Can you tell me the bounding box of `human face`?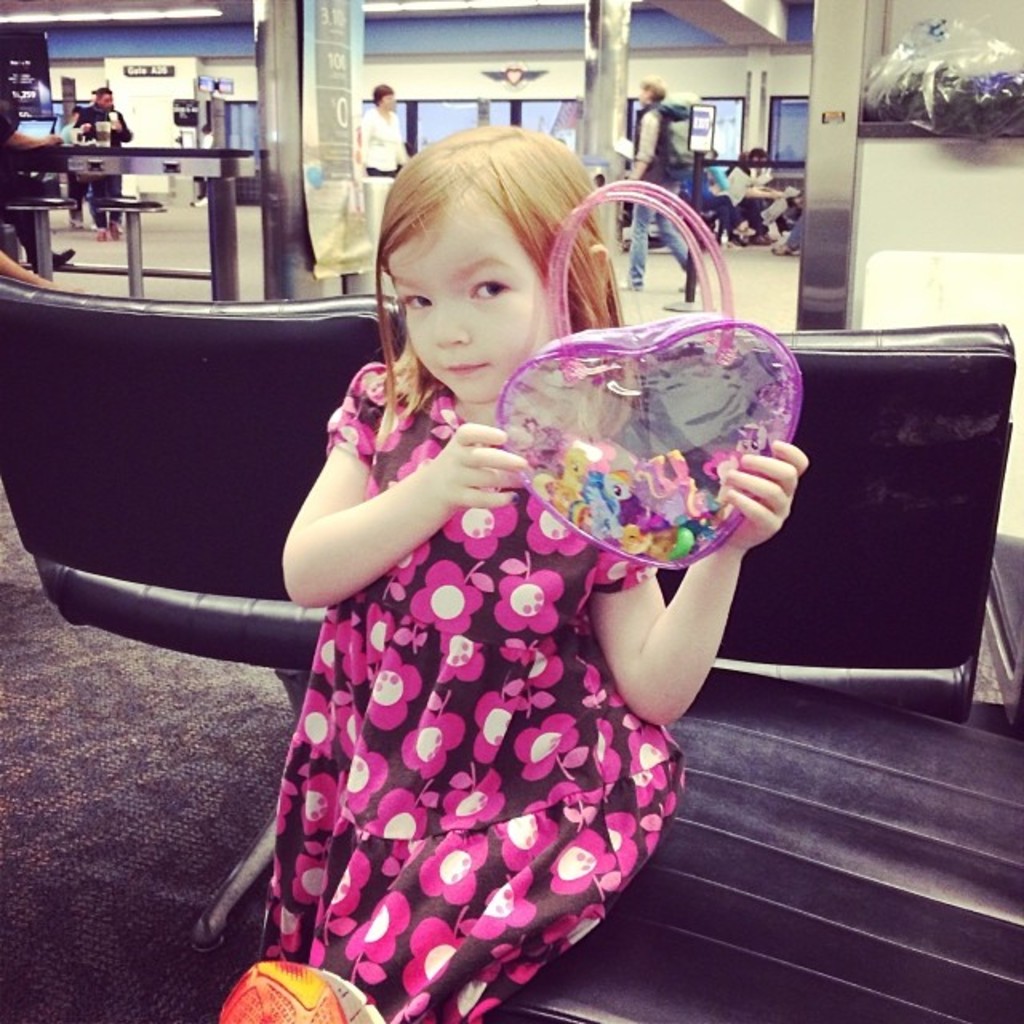
bbox=[382, 195, 554, 405].
